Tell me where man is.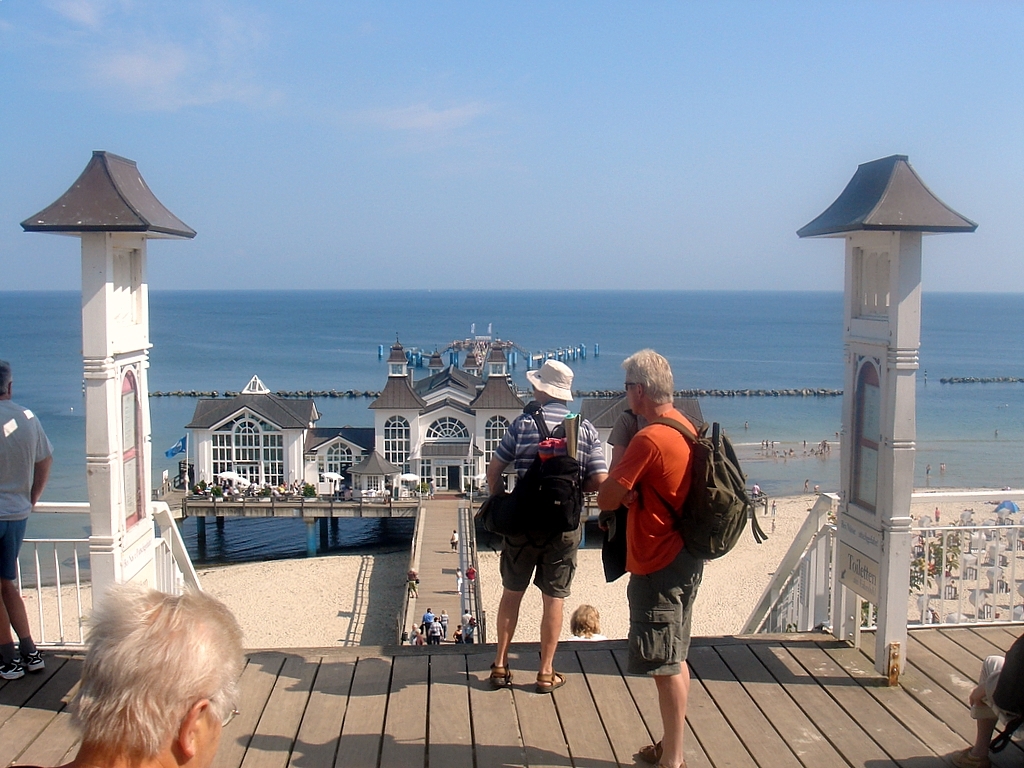
man is at 598,355,738,738.
